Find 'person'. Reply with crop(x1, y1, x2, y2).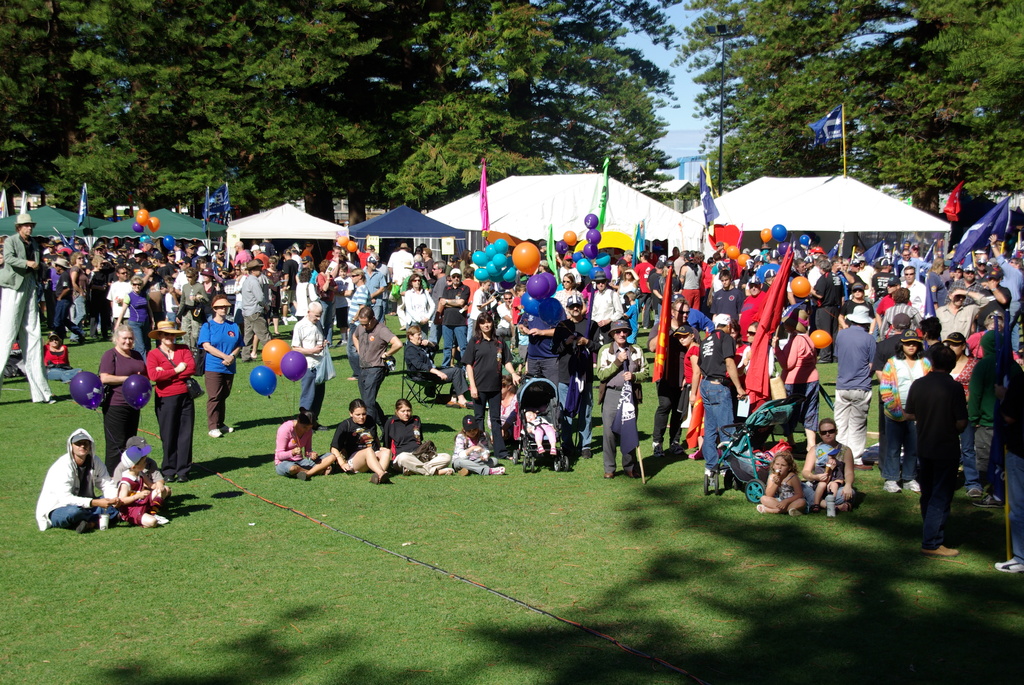
crop(130, 322, 190, 475).
